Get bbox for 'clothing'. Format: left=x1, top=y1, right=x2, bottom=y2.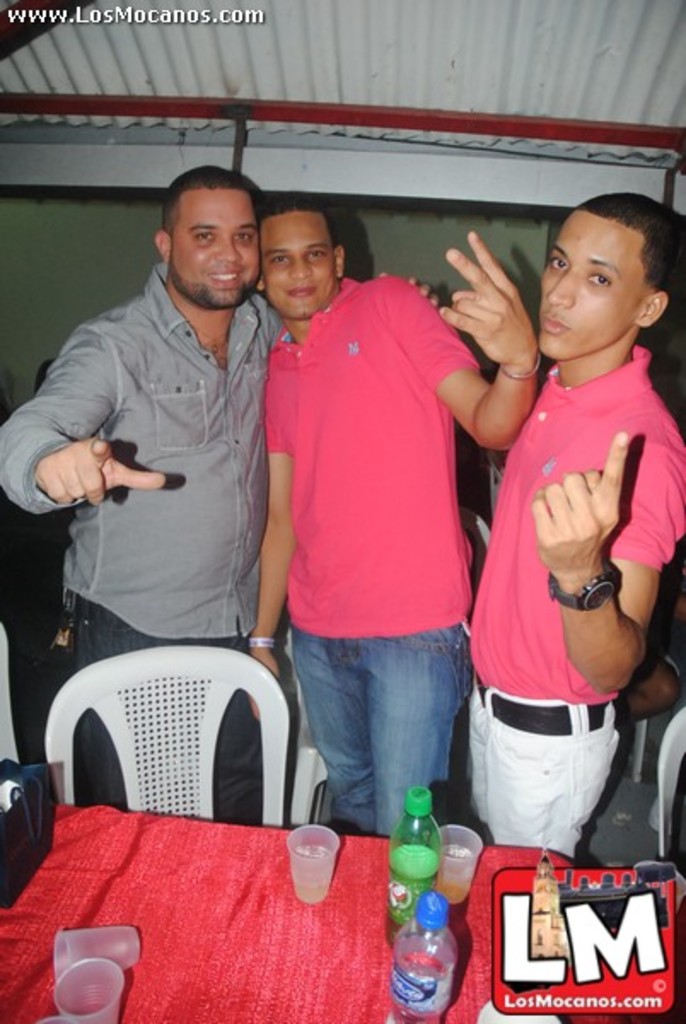
left=0, top=259, right=288, bottom=806.
